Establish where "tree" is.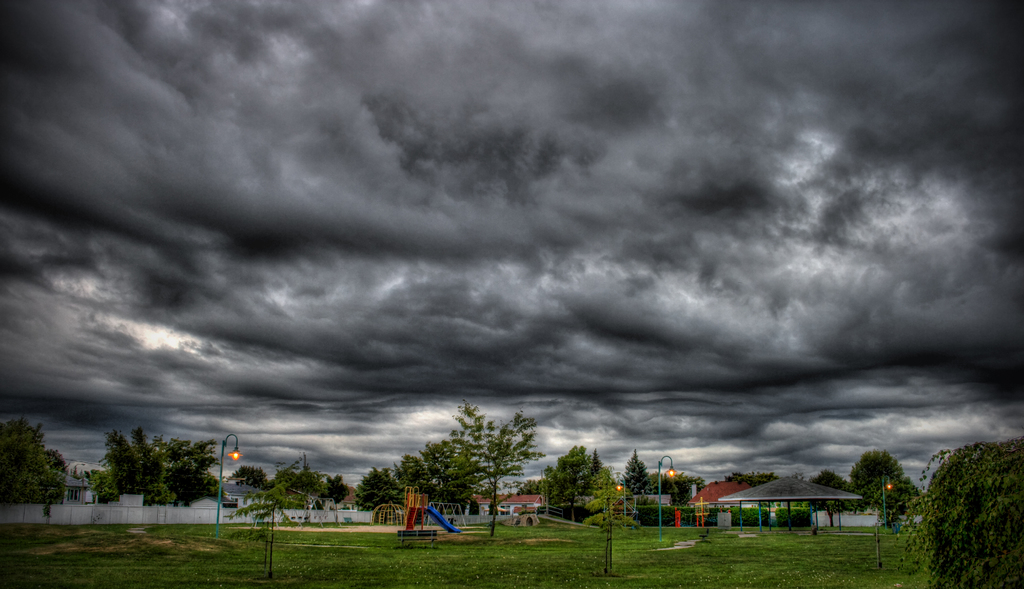
Established at bbox=(269, 460, 328, 499).
